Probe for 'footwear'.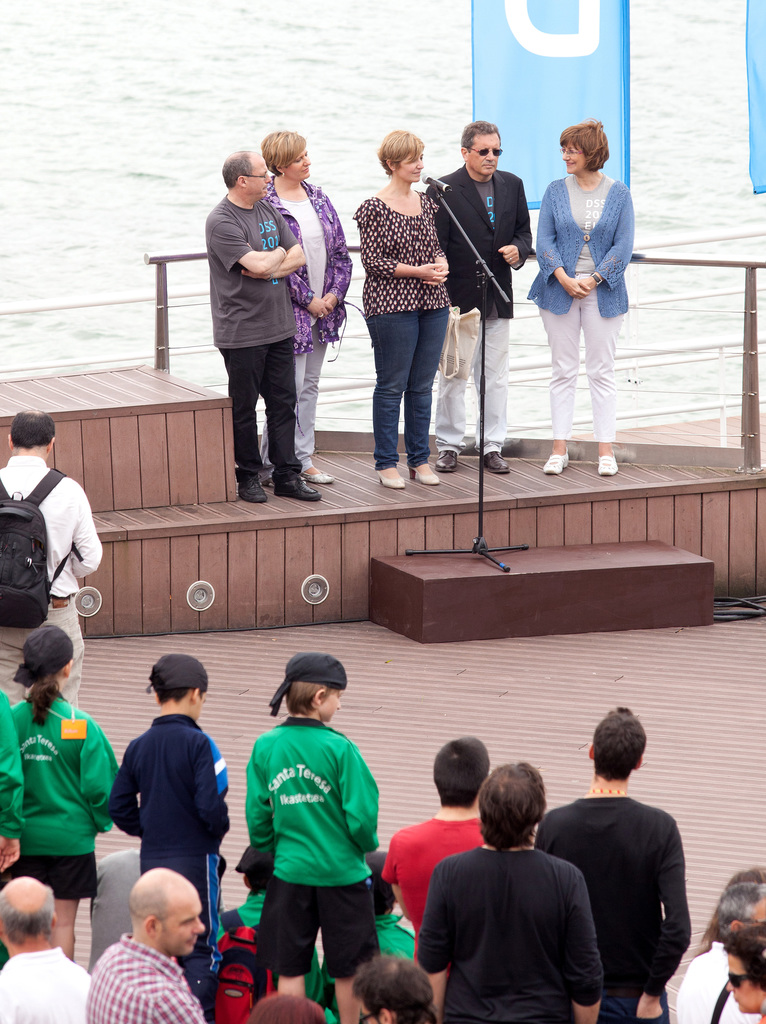
Probe result: region(414, 456, 439, 486).
